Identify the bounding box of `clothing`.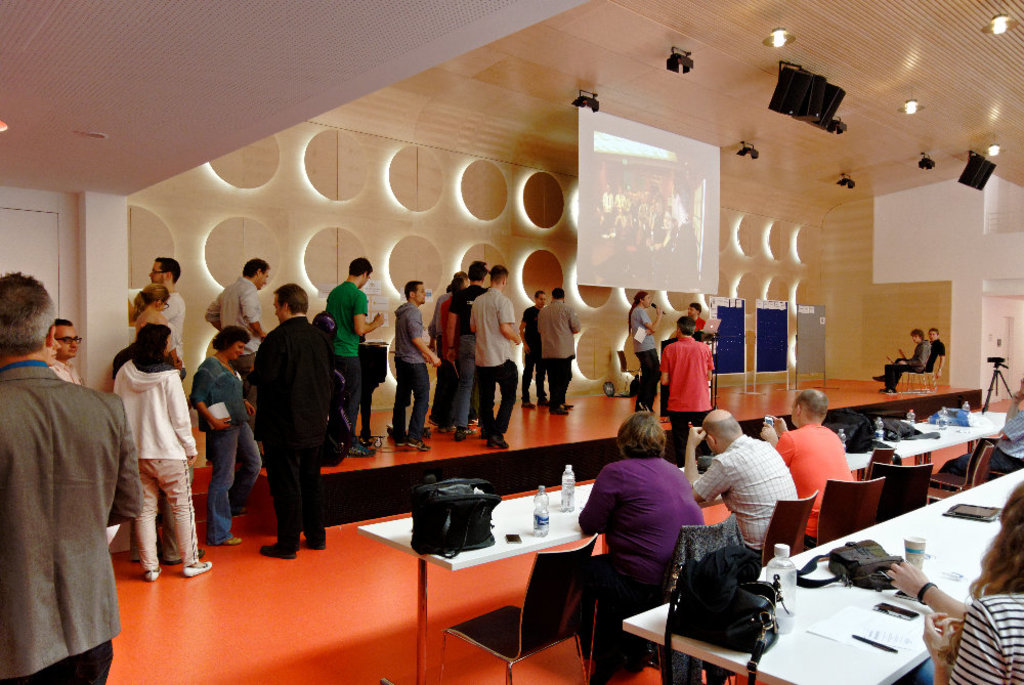
520 306 546 394.
